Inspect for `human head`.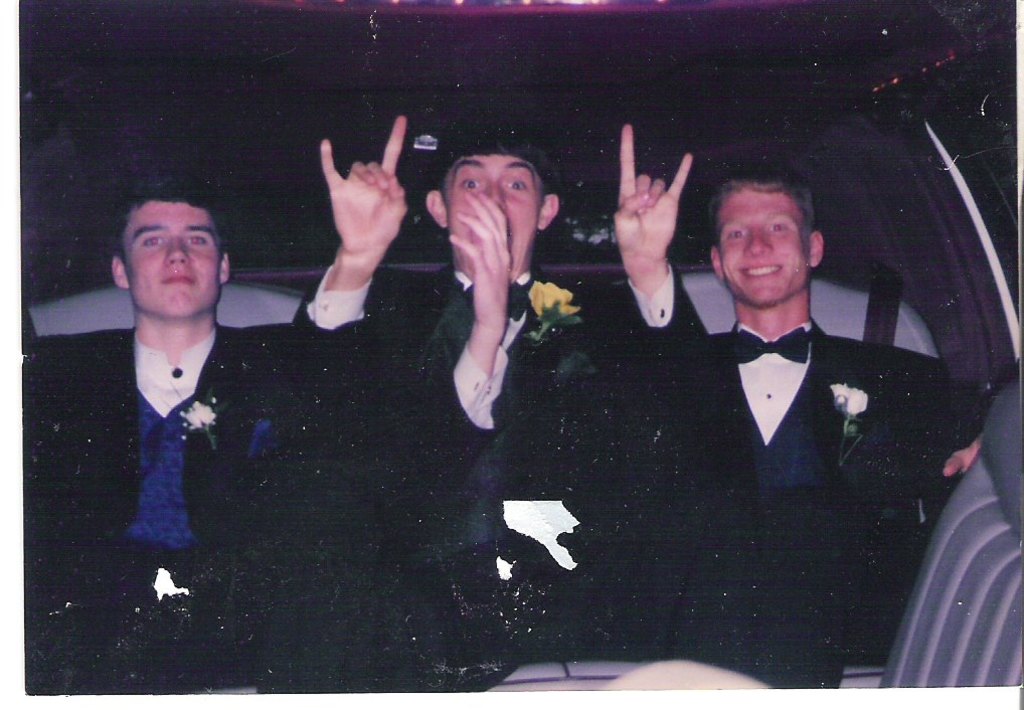
Inspection: locate(422, 128, 560, 285).
